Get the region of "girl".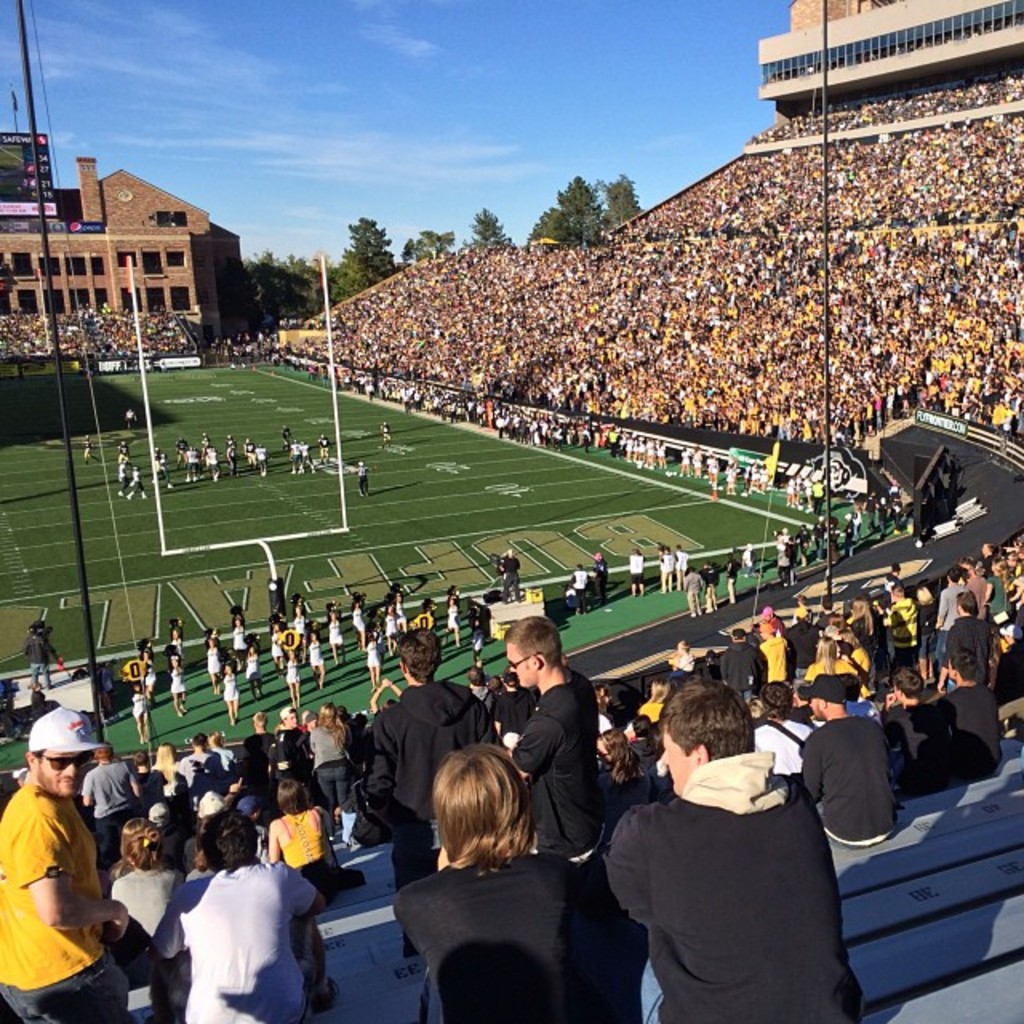
<bbox>133, 747, 158, 798</bbox>.
